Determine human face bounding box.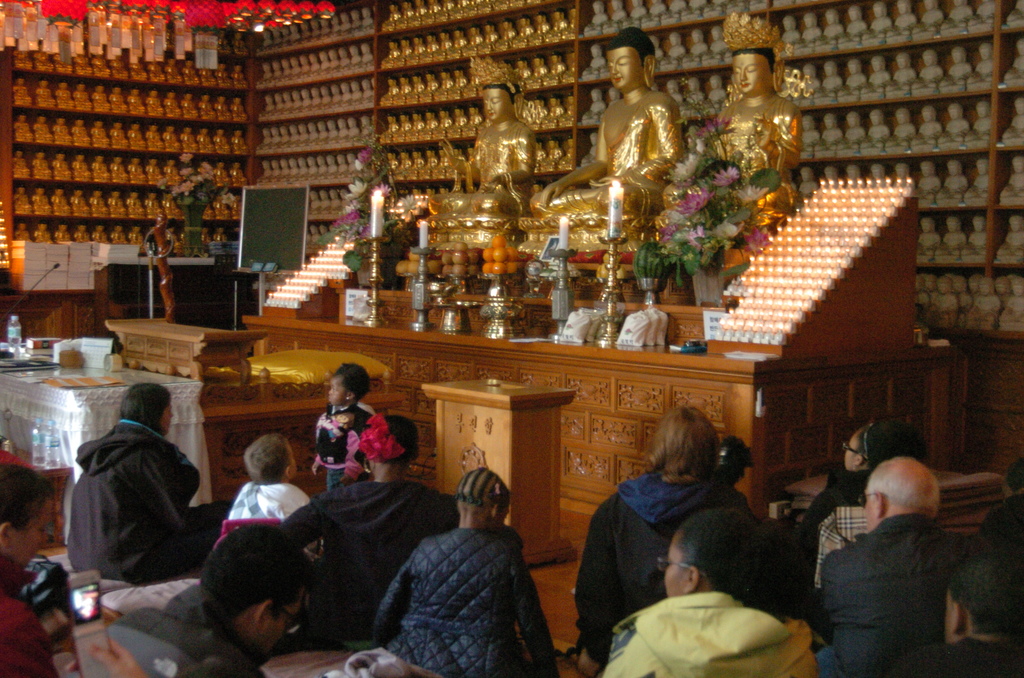
Determined: left=660, top=529, right=684, bottom=595.
